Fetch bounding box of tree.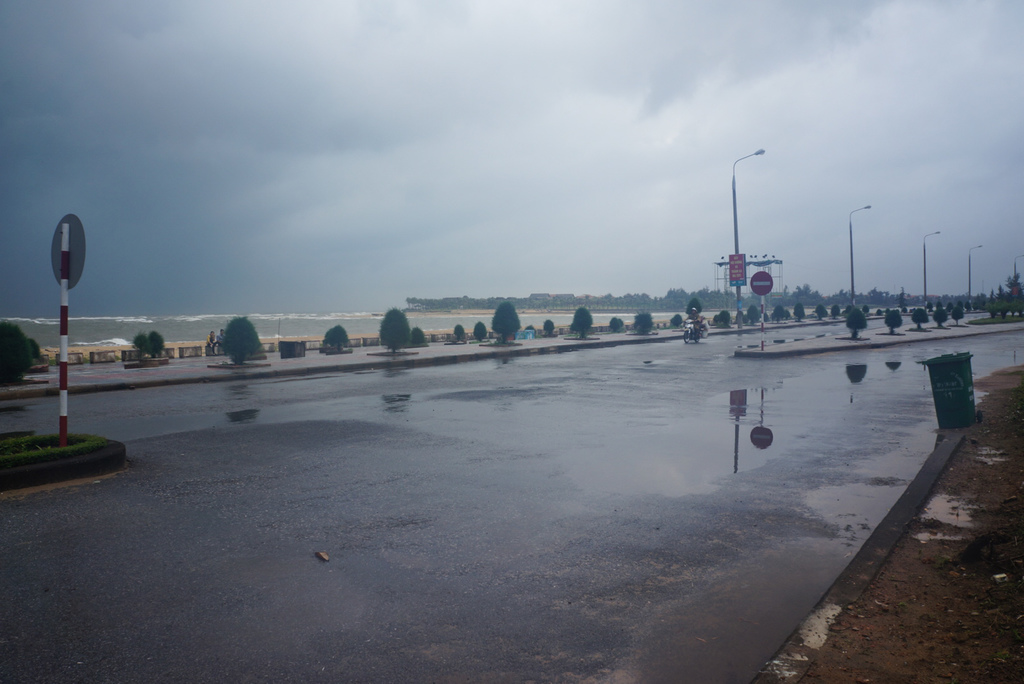
Bbox: (380,306,408,356).
